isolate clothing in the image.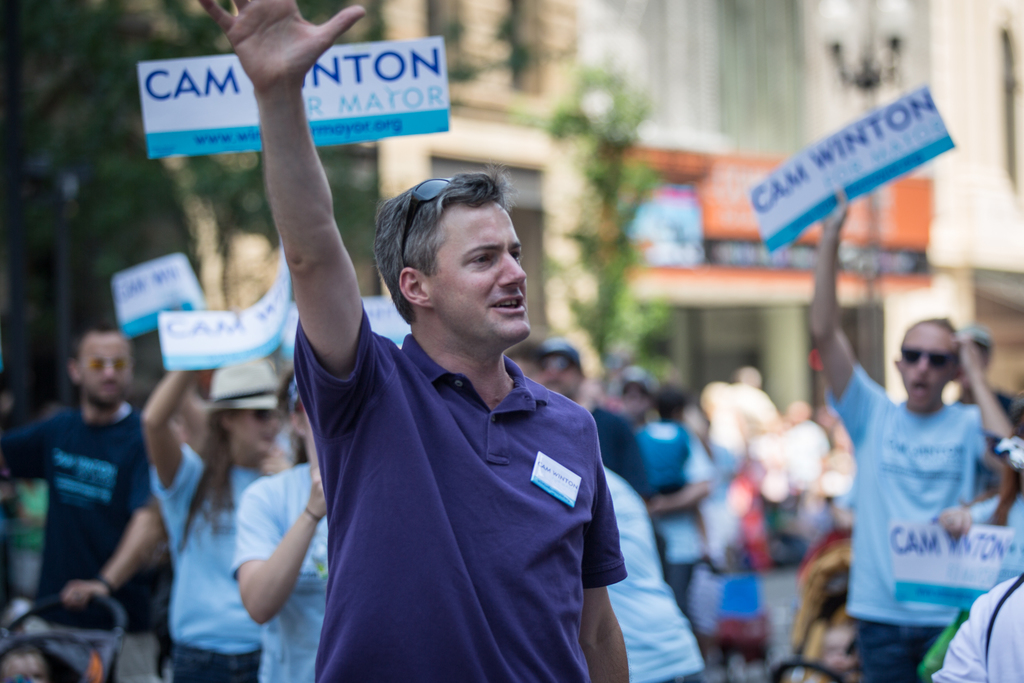
Isolated region: BBox(609, 457, 710, 682).
